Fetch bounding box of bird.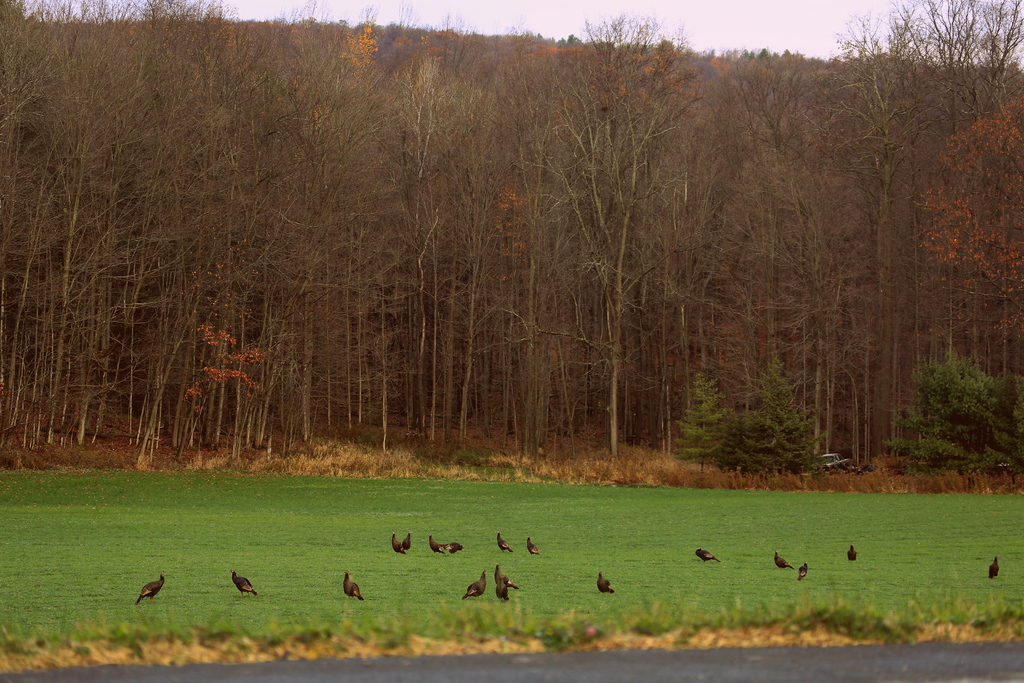
Bbox: l=391, t=532, r=407, b=557.
